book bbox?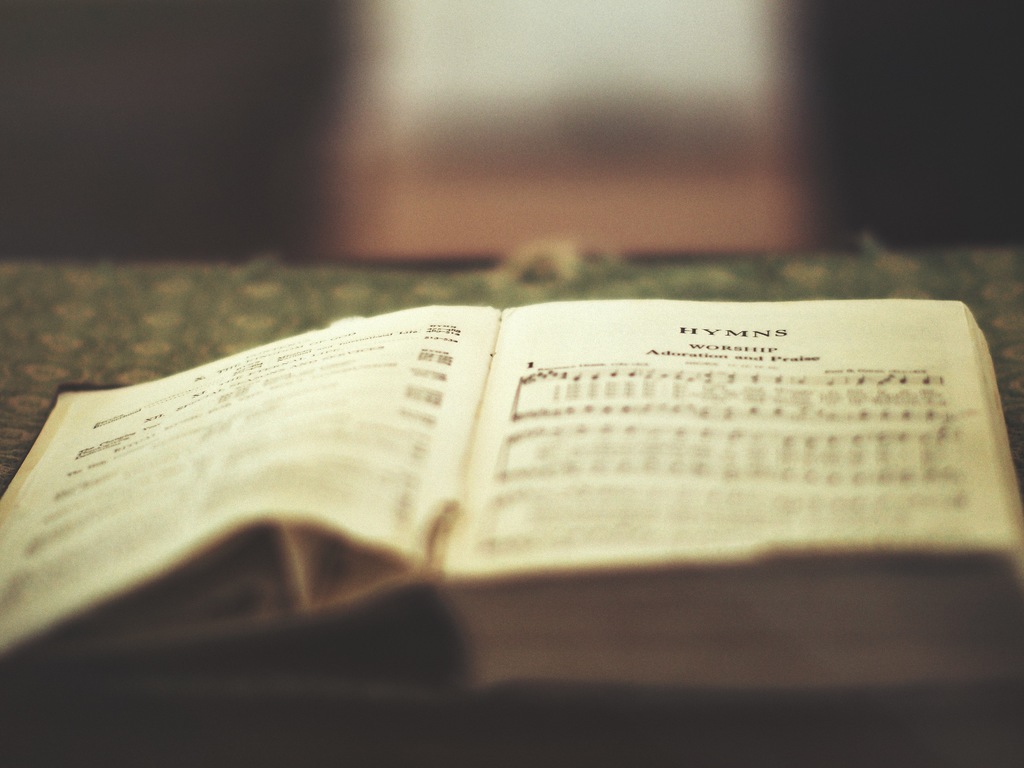
60,241,1015,733
